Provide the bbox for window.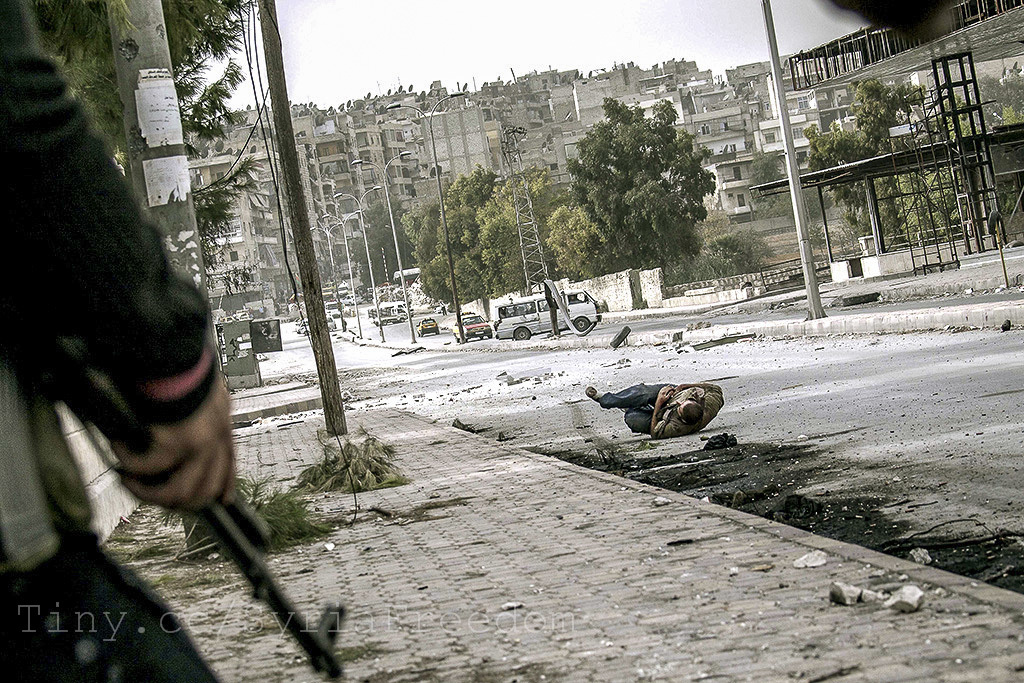
locate(541, 294, 557, 314).
